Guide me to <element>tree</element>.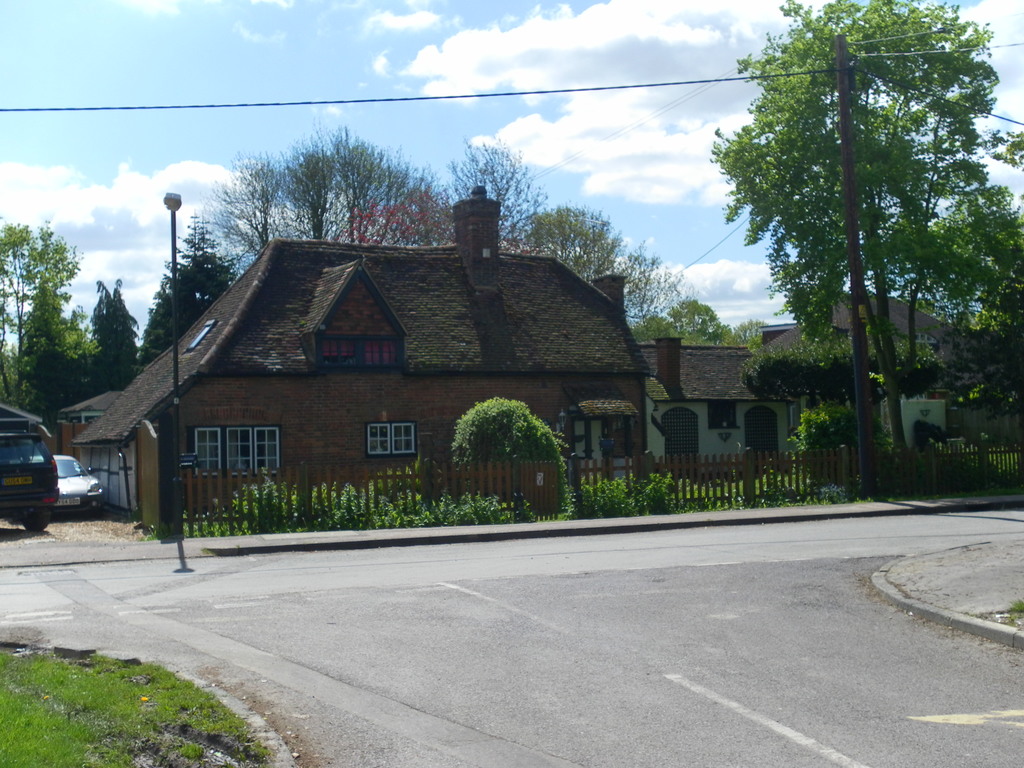
Guidance: 61/314/101/358.
